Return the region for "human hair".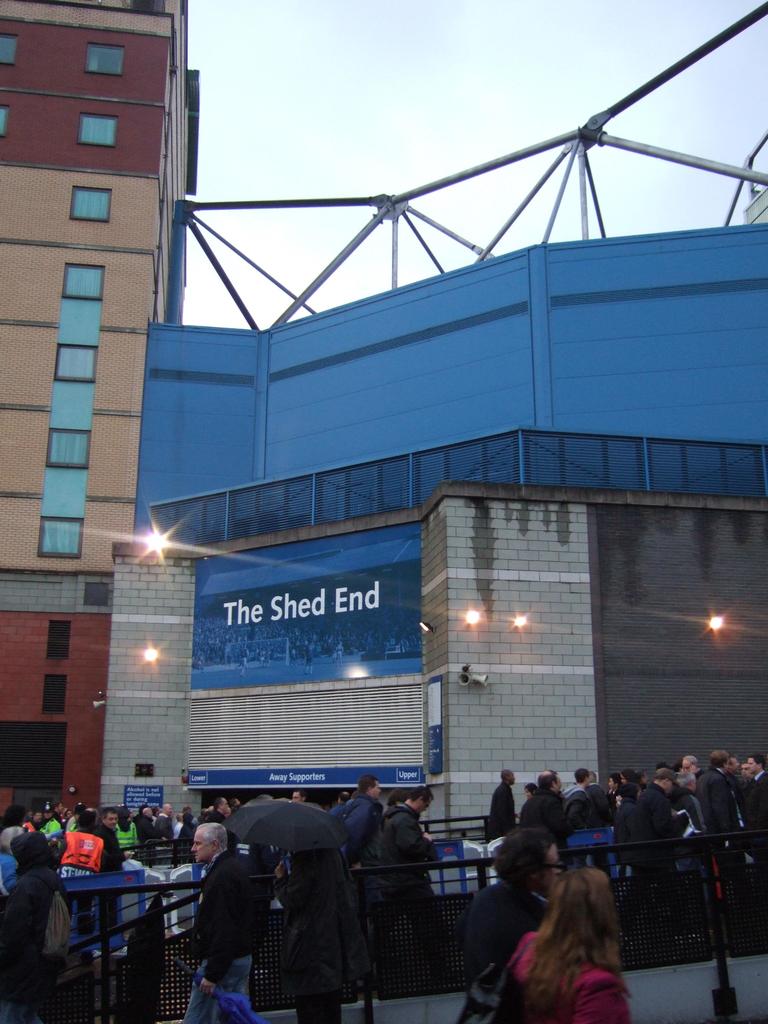
box(713, 753, 727, 765).
